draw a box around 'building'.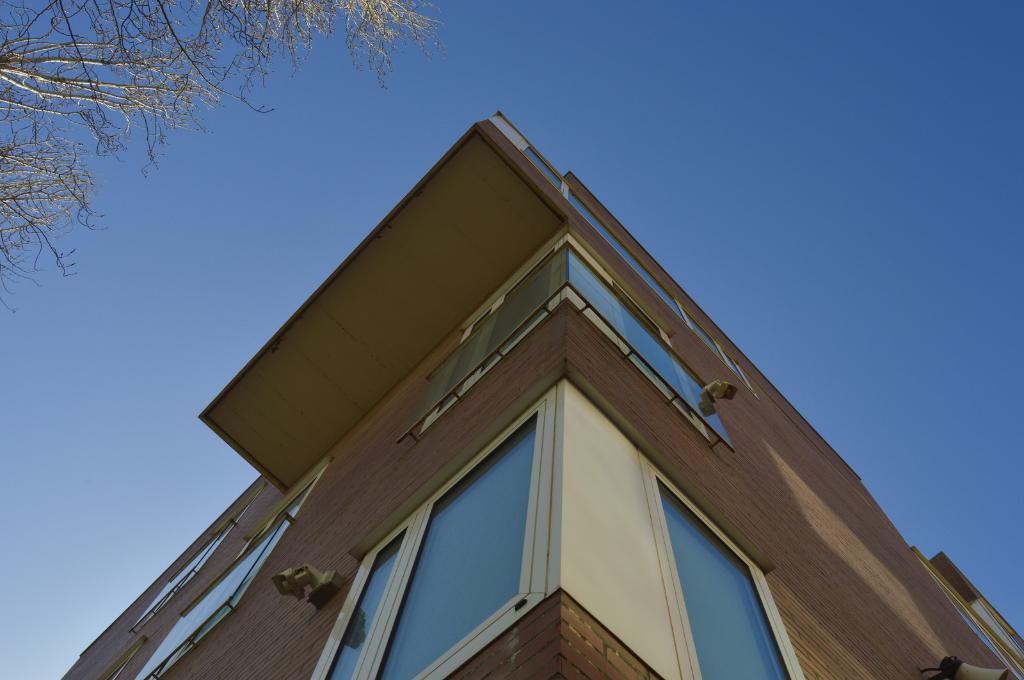
{"x1": 56, "y1": 109, "x2": 1023, "y2": 679}.
